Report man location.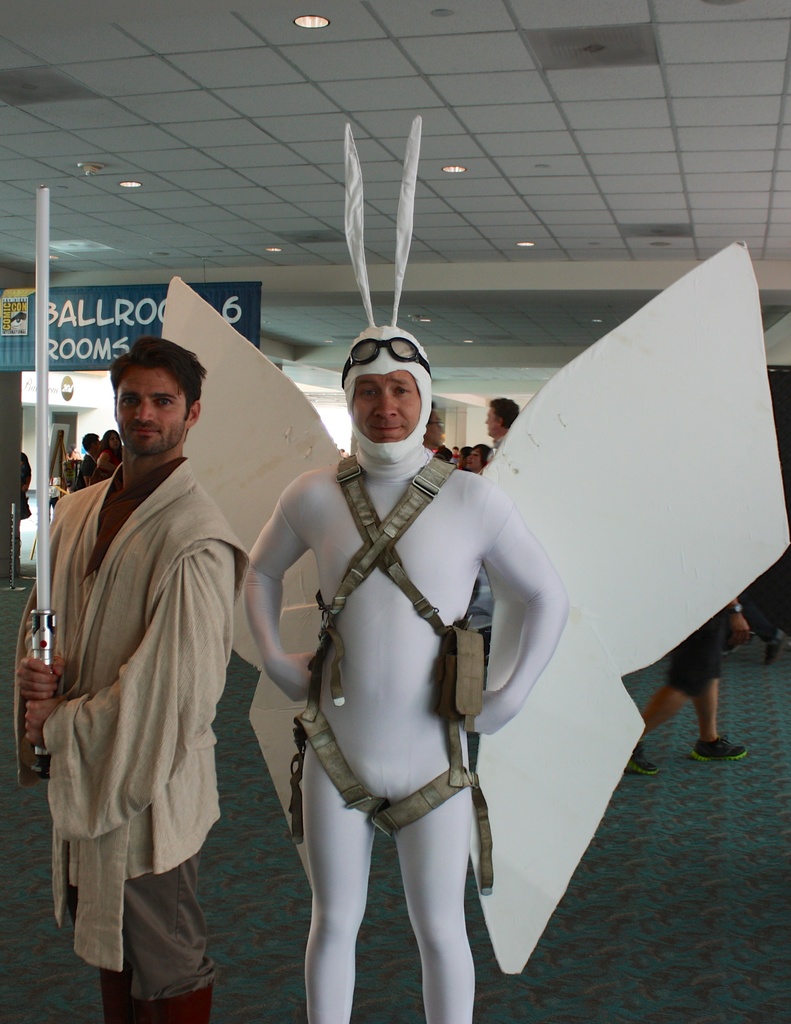
Report: 13 337 250 1023.
